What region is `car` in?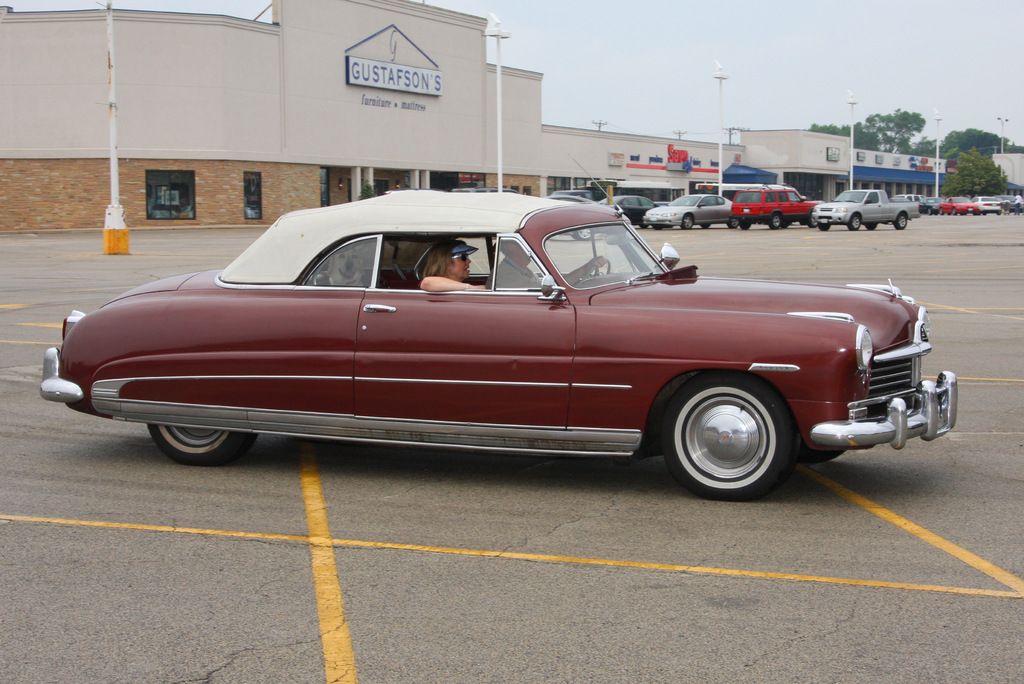
pyautogui.locateOnScreen(644, 193, 742, 227).
